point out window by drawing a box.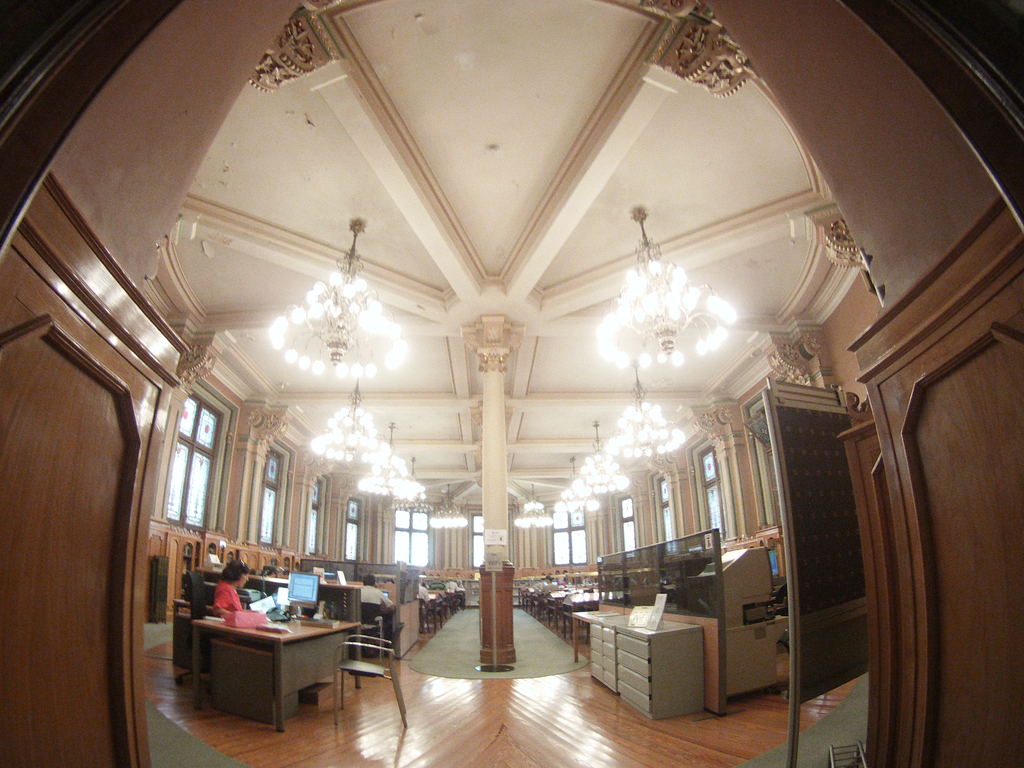
(657, 474, 676, 549).
